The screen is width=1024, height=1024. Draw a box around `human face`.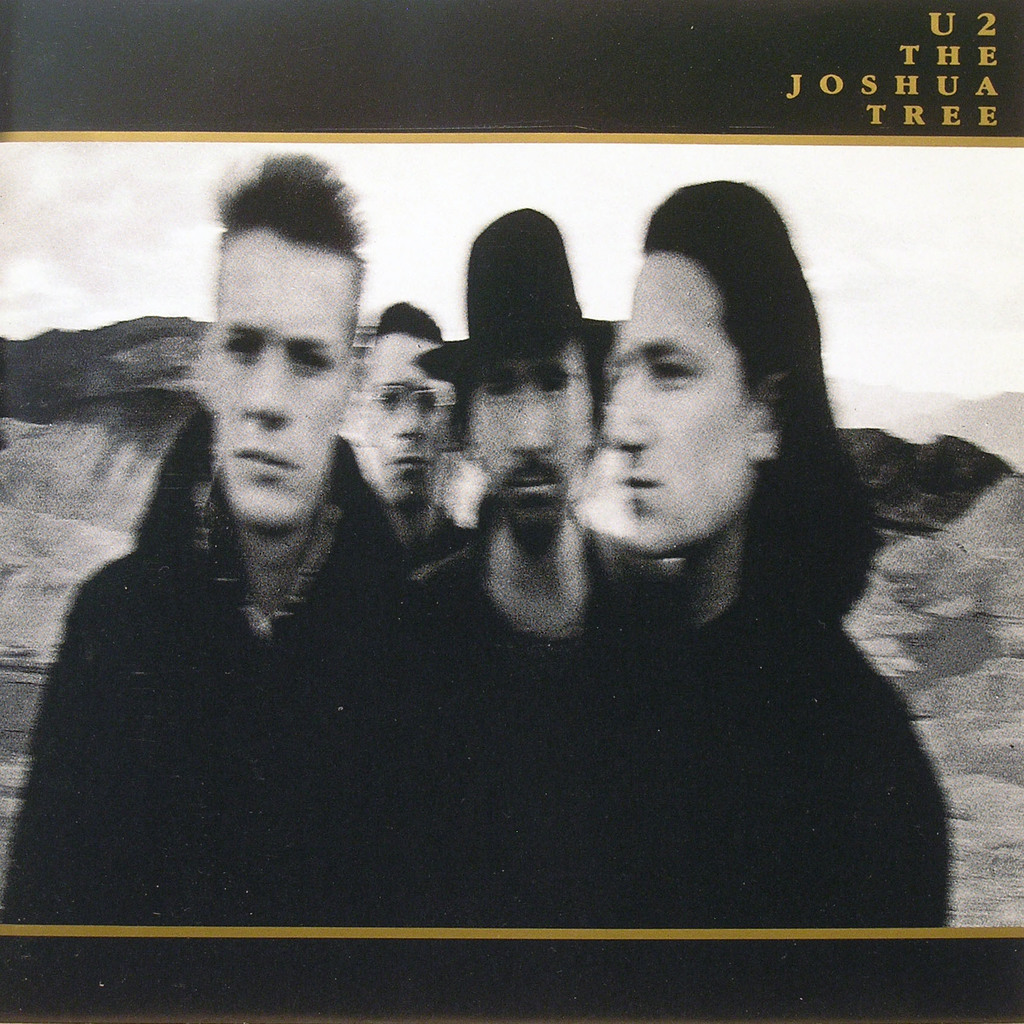
bbox(209, 226, 356, 531).
